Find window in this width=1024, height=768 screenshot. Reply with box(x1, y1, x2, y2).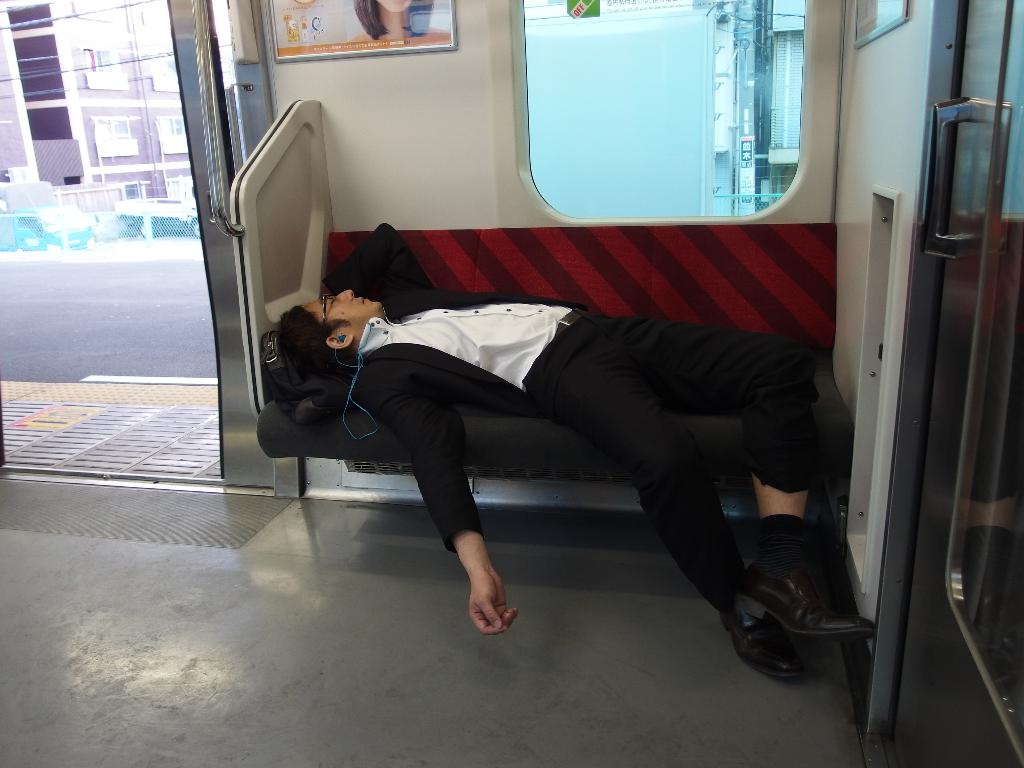
box(156, 114, 189, 157).
